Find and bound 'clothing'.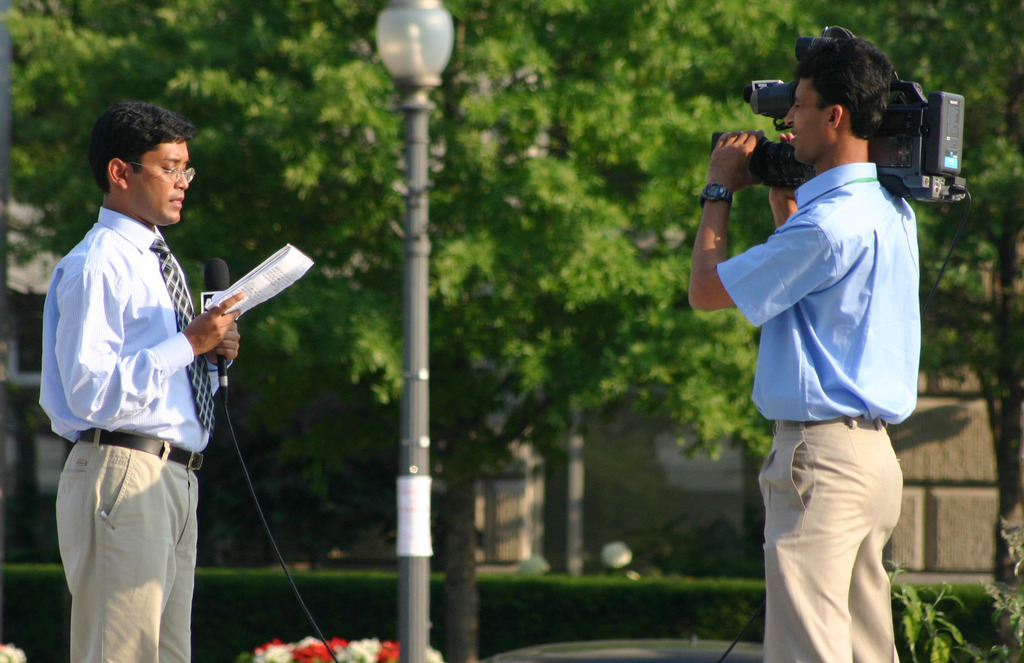
Bound: BBox(39, 207, 232, 662).
